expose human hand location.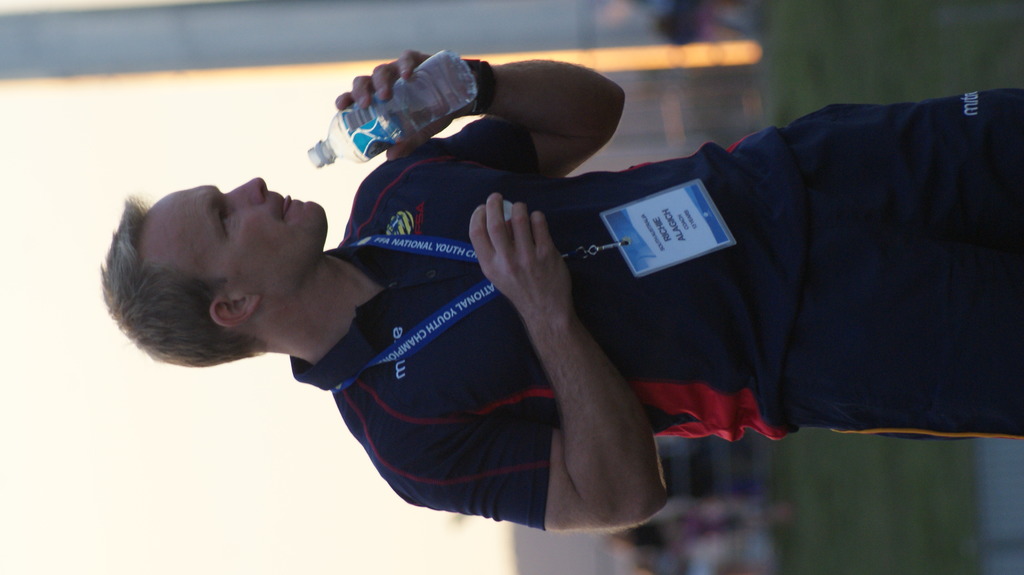
Exposed at box(467, 191, 551, 306).
